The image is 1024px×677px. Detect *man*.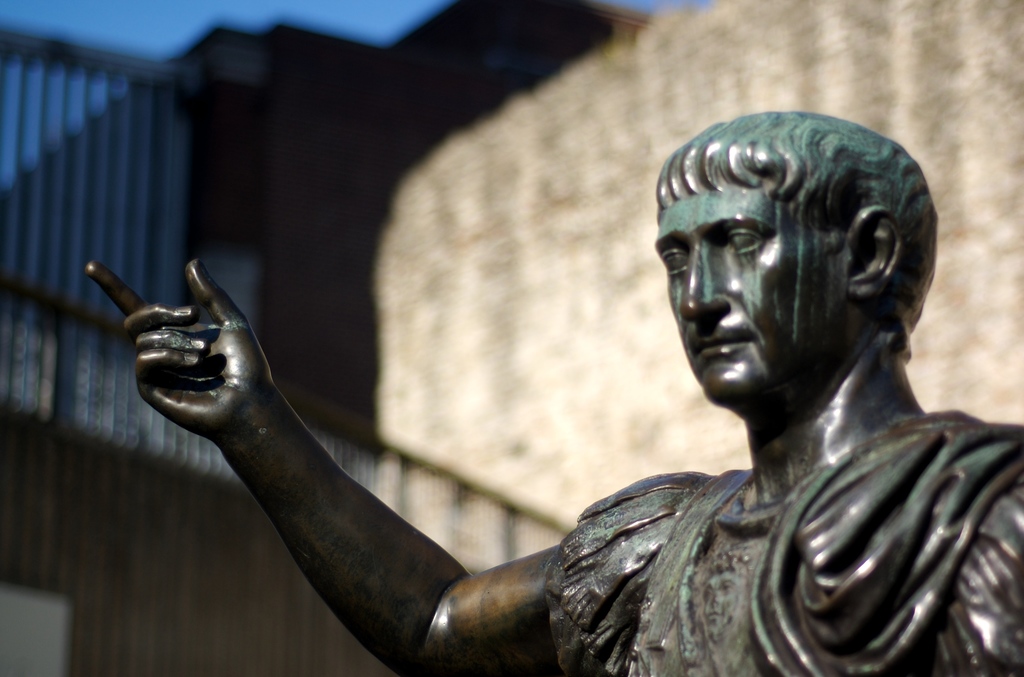
Detection: pyautogui.locateOnScreen(94, 115, 1023, 657).
